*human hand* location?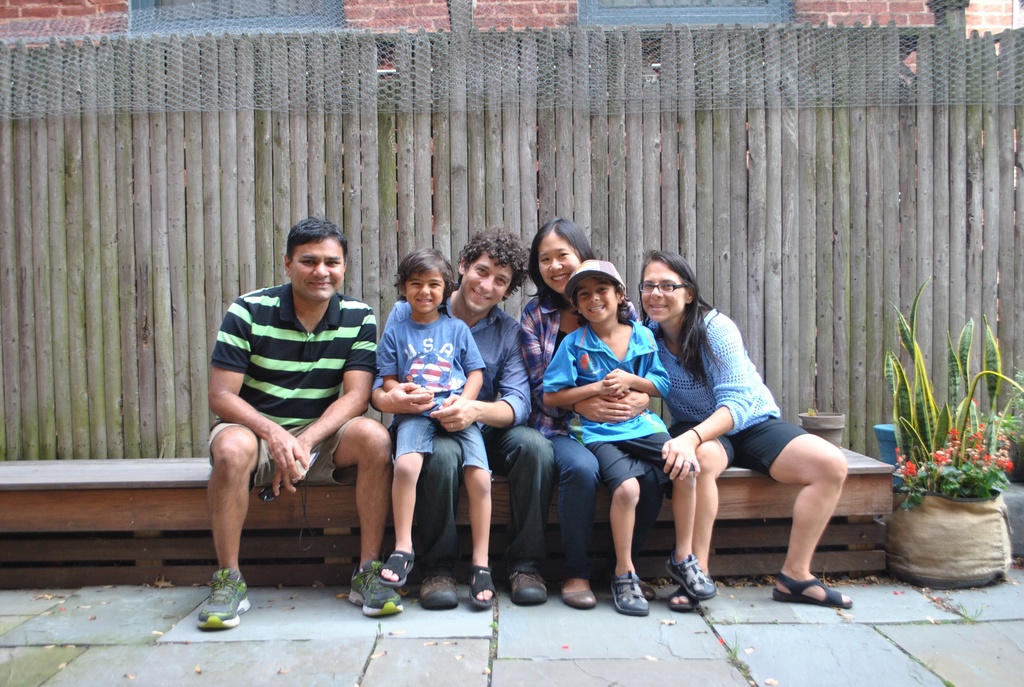
rect(406, 386, 433, 403)
